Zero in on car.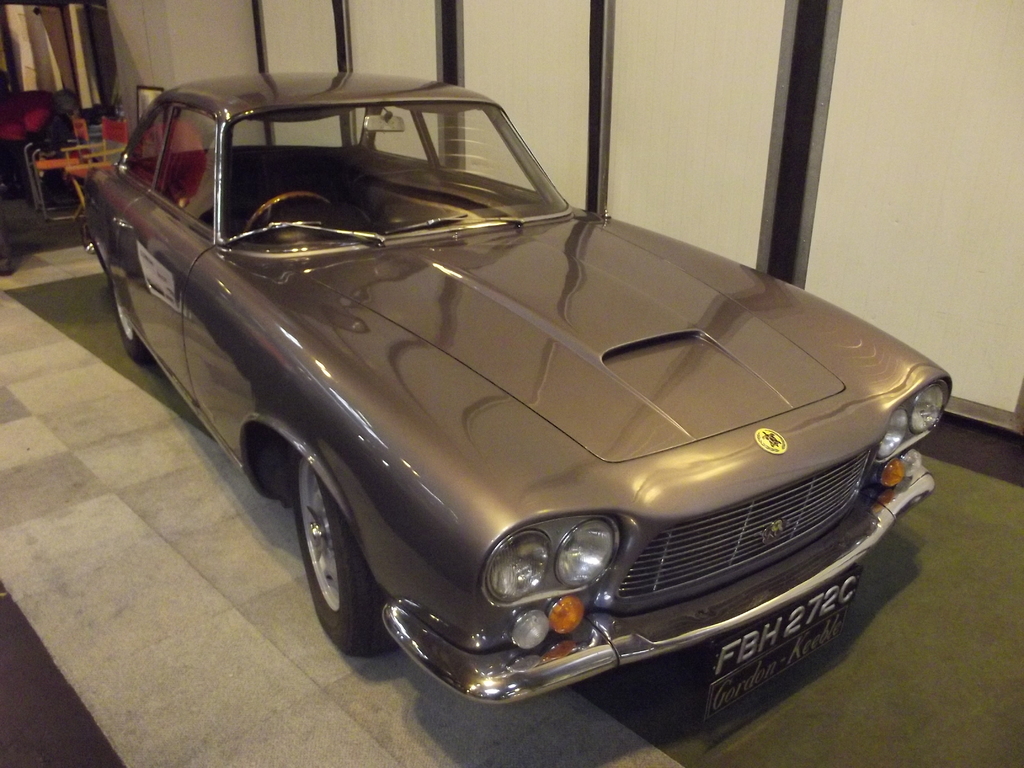
Zeroed in: detection(77, 67, 950, 735).
